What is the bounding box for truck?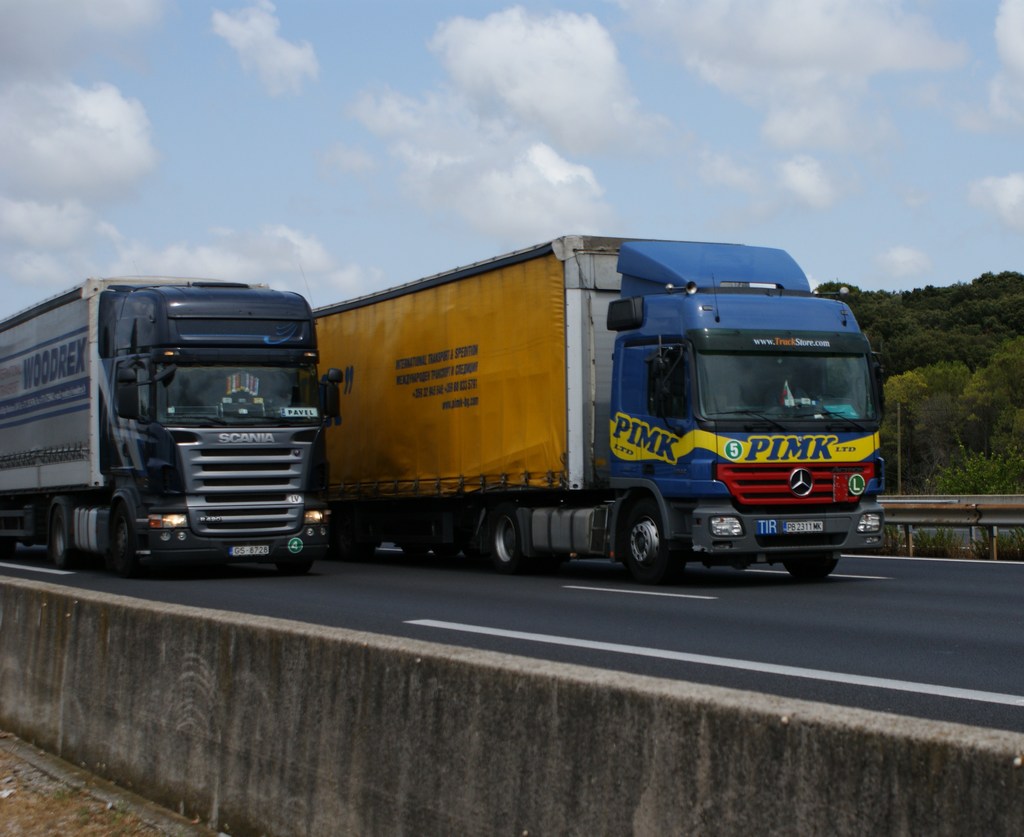
l=0, t=275, r=344, b=573.
